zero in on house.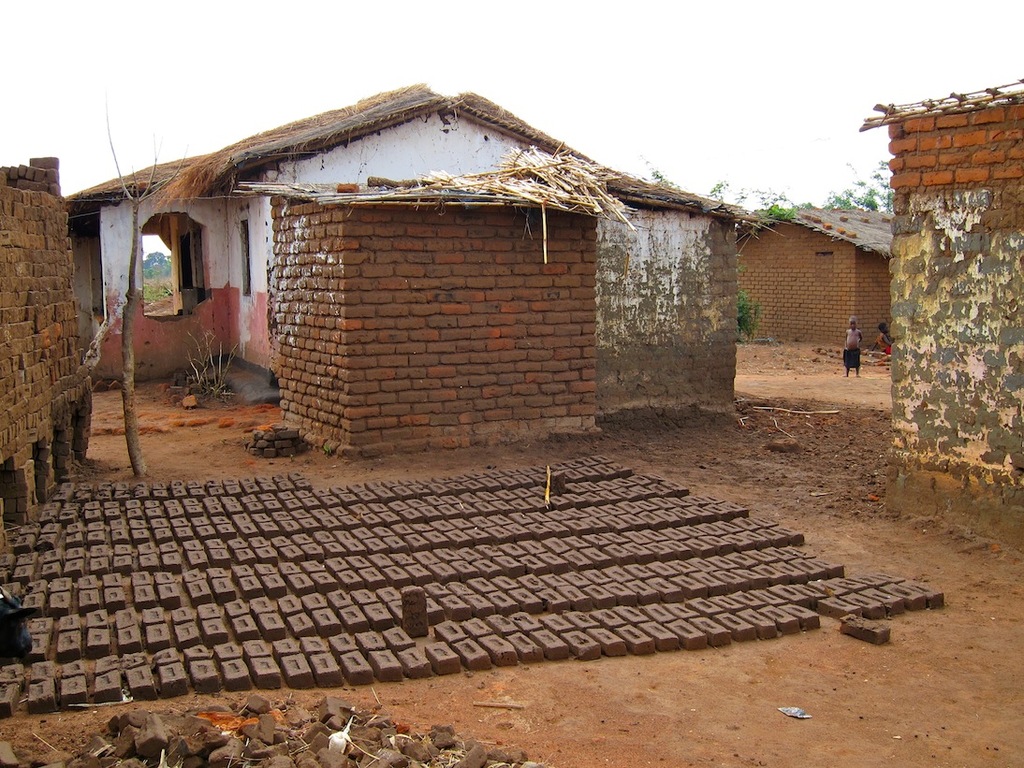
Zeroed in: left=61, top=82, right=782, bottom=456.
